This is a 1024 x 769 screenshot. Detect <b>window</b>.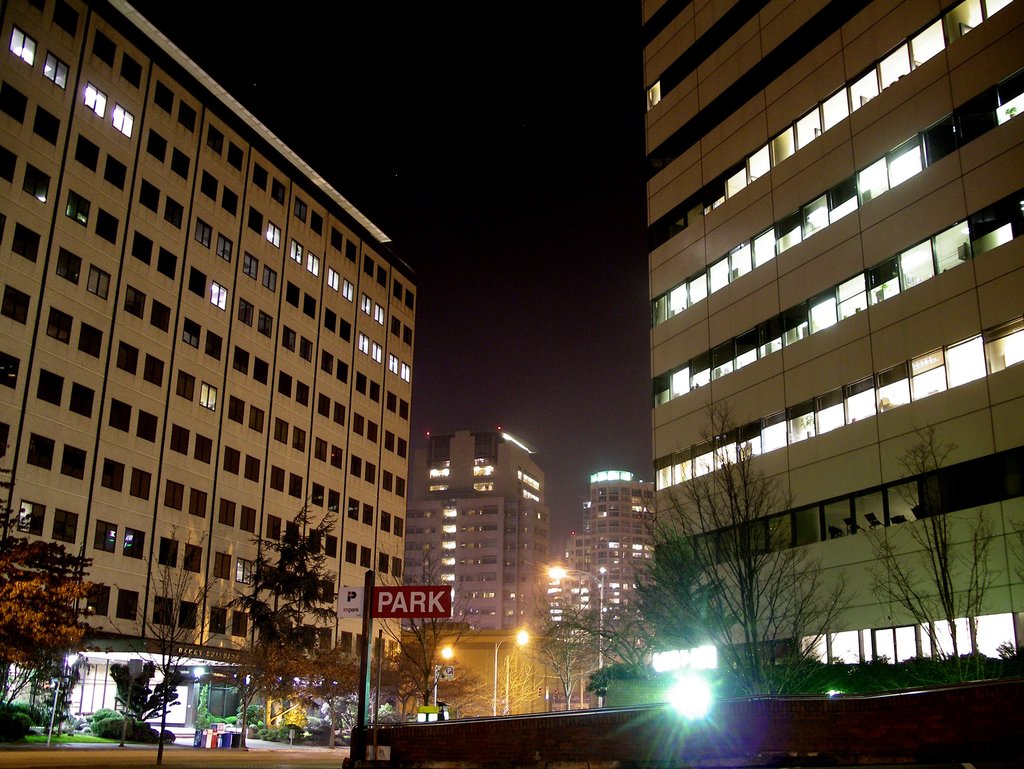
bbox=[102, 458, 126, 494].
